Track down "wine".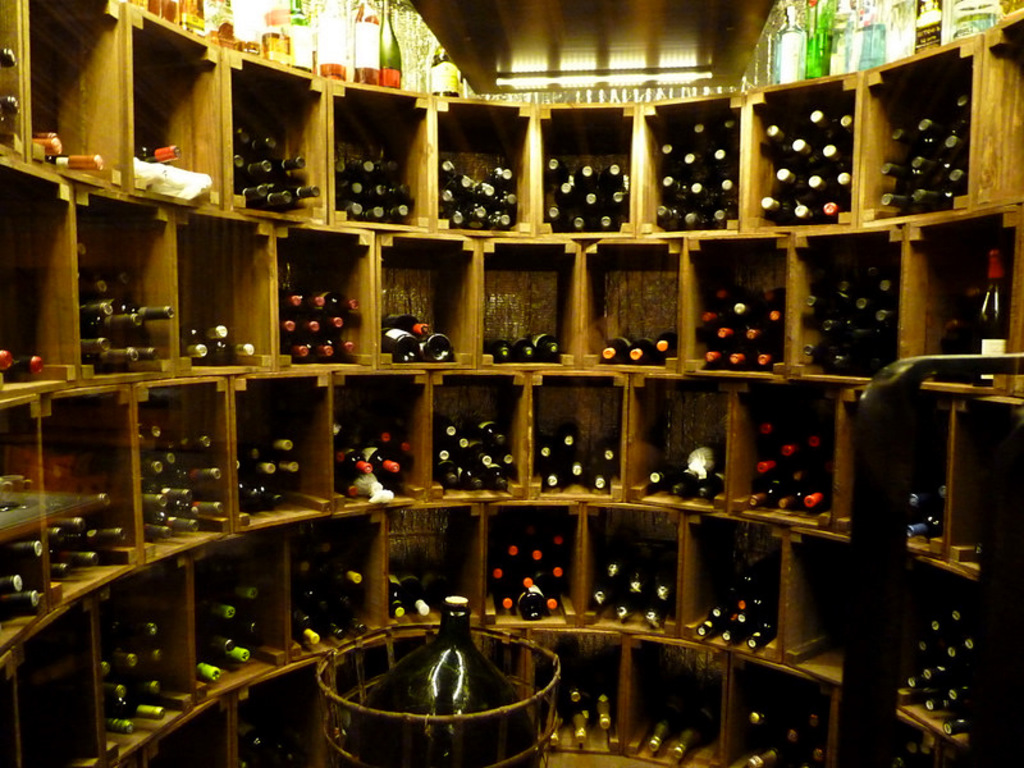
Tracked to bbox=(676, 694, 728, 751).
